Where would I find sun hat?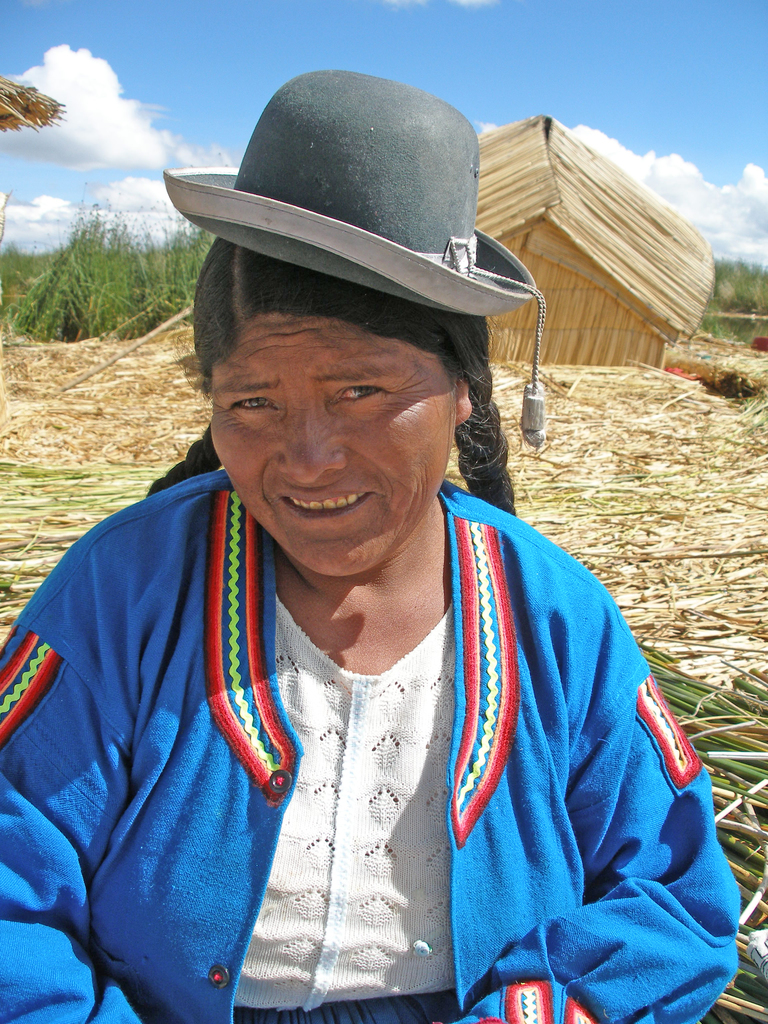
At bbox=(163, 63, 548, 452).
